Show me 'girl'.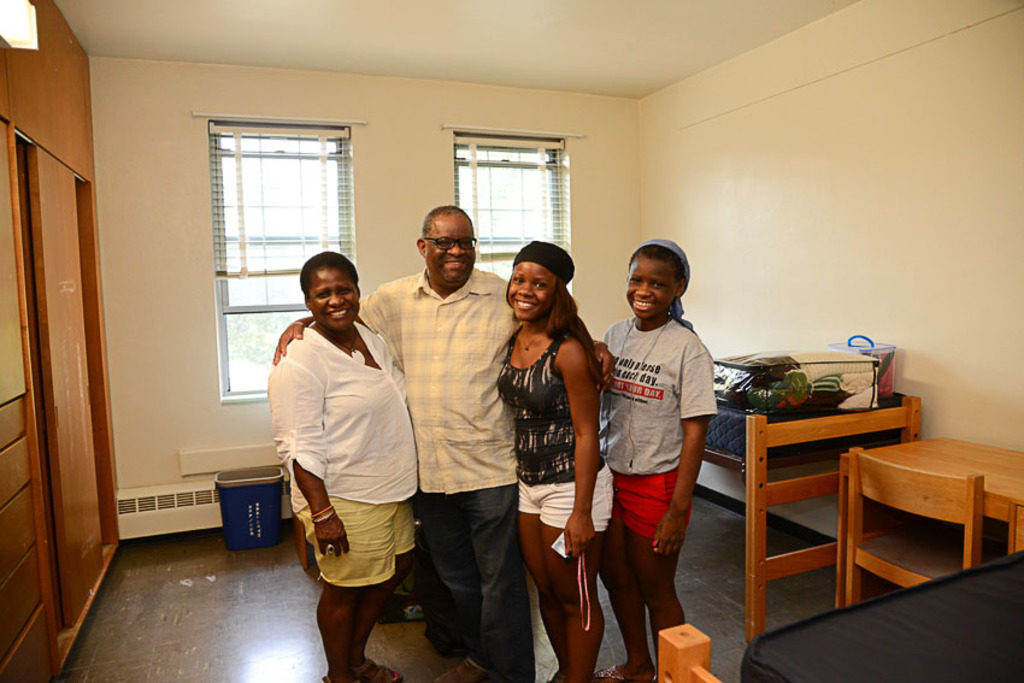
'girl' is here: BBox(596, 239, 718, 682).
